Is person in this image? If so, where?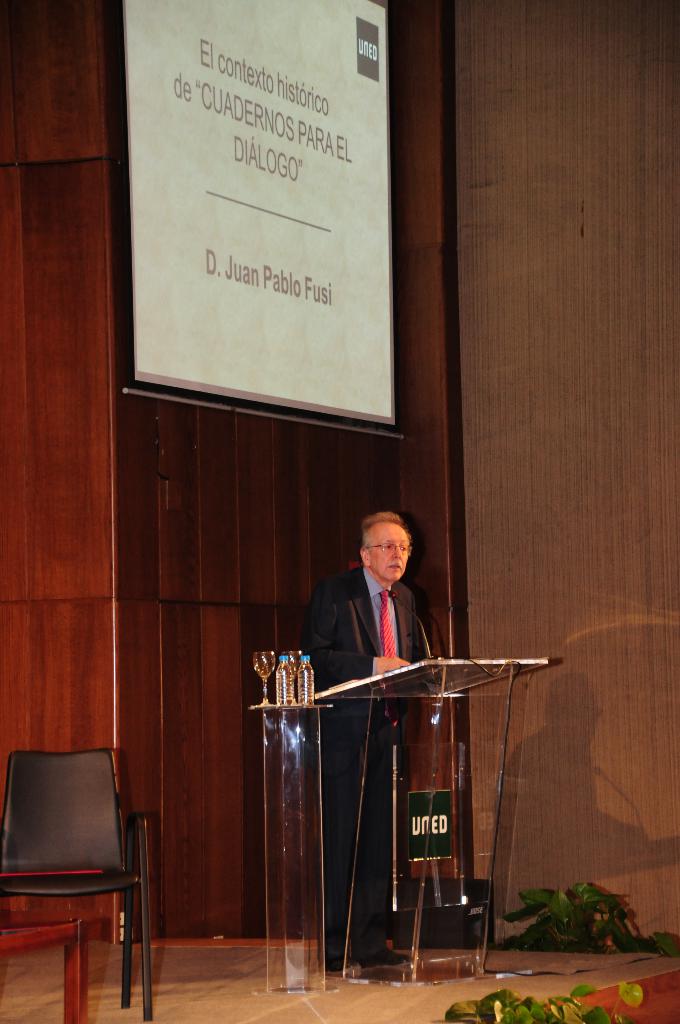
Yes, at [317, 533, 521, 950].
